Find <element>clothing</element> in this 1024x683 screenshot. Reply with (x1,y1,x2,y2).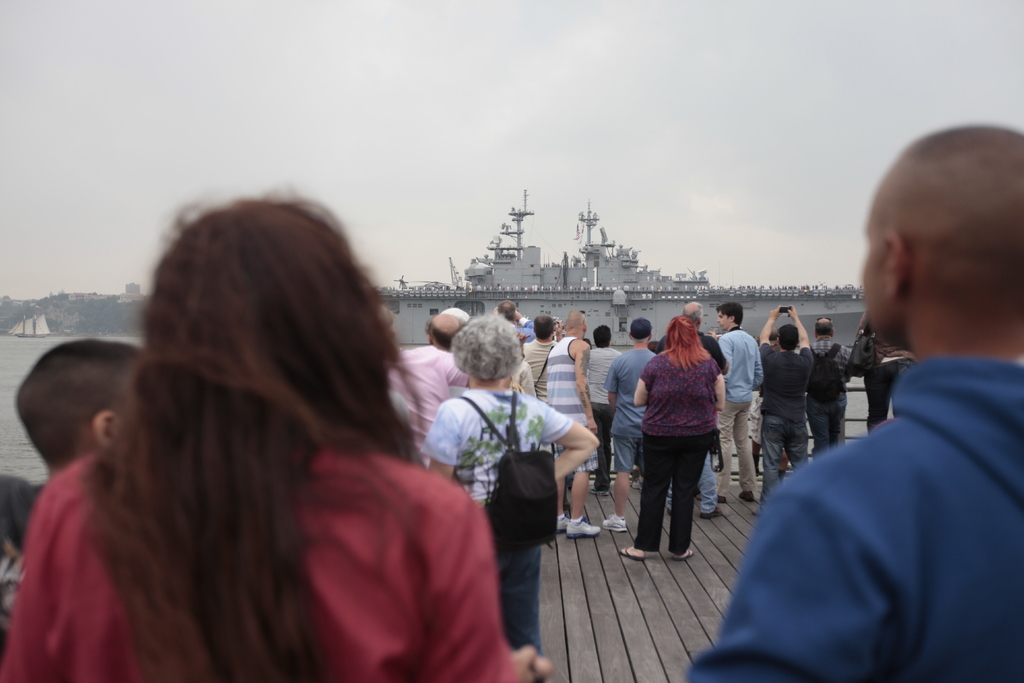
(634,345,723,557).
